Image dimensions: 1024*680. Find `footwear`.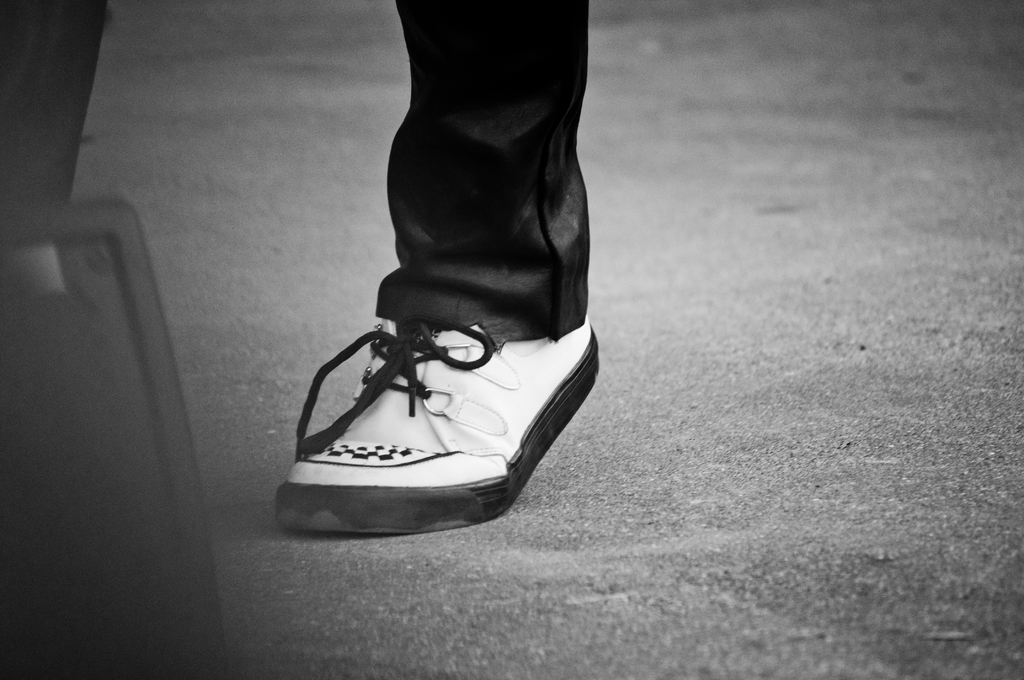
l=278, t=267, r=606, b=526.
